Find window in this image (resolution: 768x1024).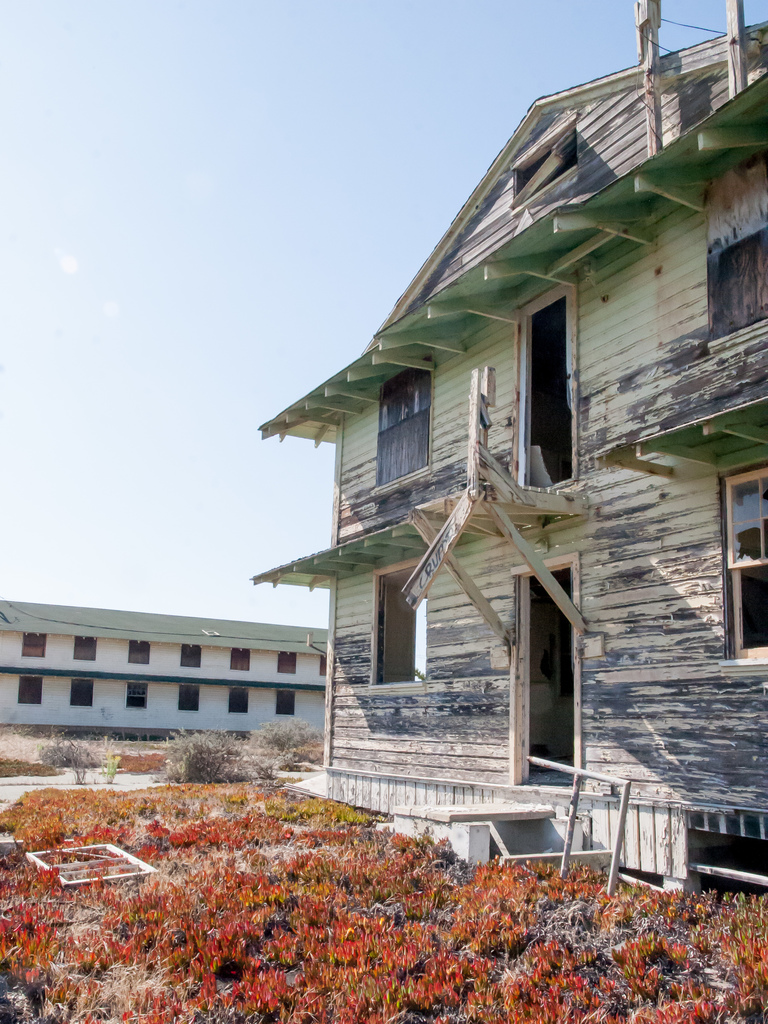
125/633/152/668.
